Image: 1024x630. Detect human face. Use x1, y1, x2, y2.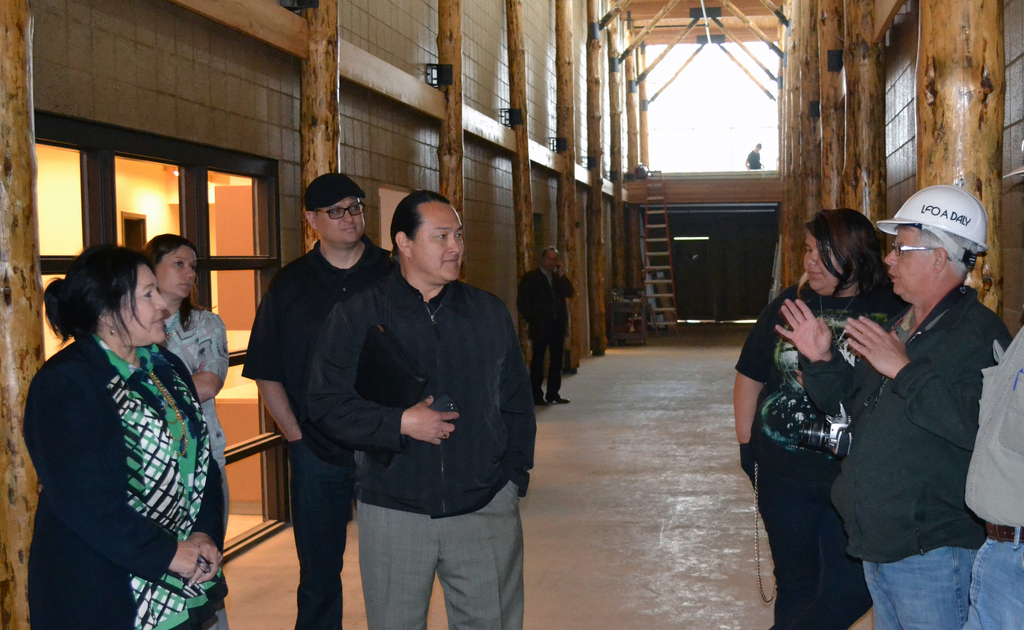
317, 196, 365, 242.
